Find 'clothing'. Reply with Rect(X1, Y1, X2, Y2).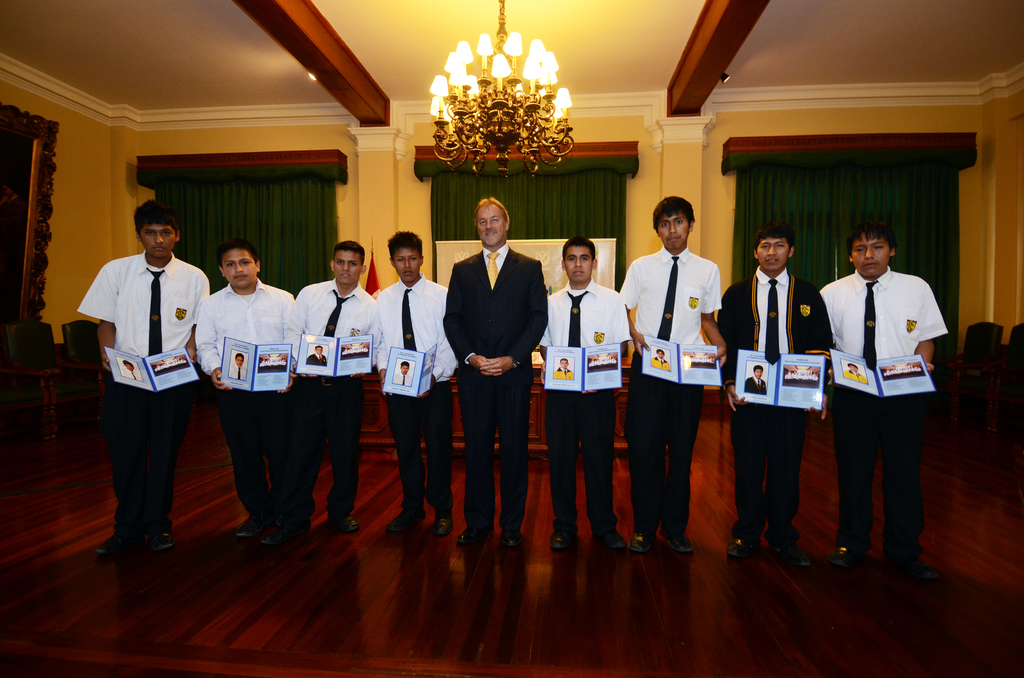
Rect(194, 278, 291, 553).
